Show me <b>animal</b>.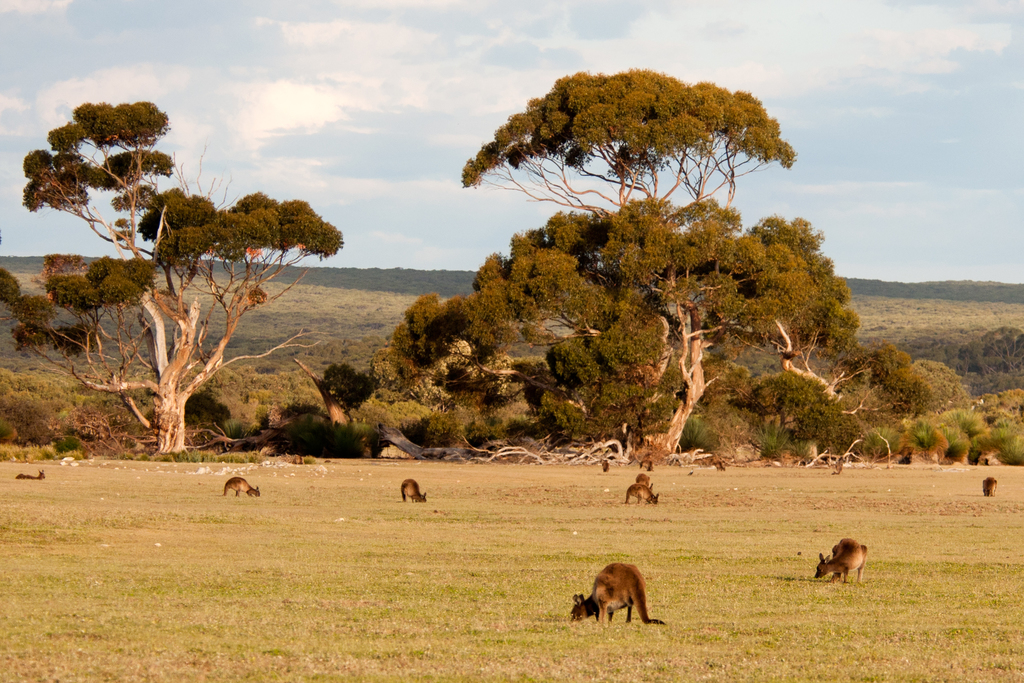
<b>animal</b> is here: (552,557,654,628).
